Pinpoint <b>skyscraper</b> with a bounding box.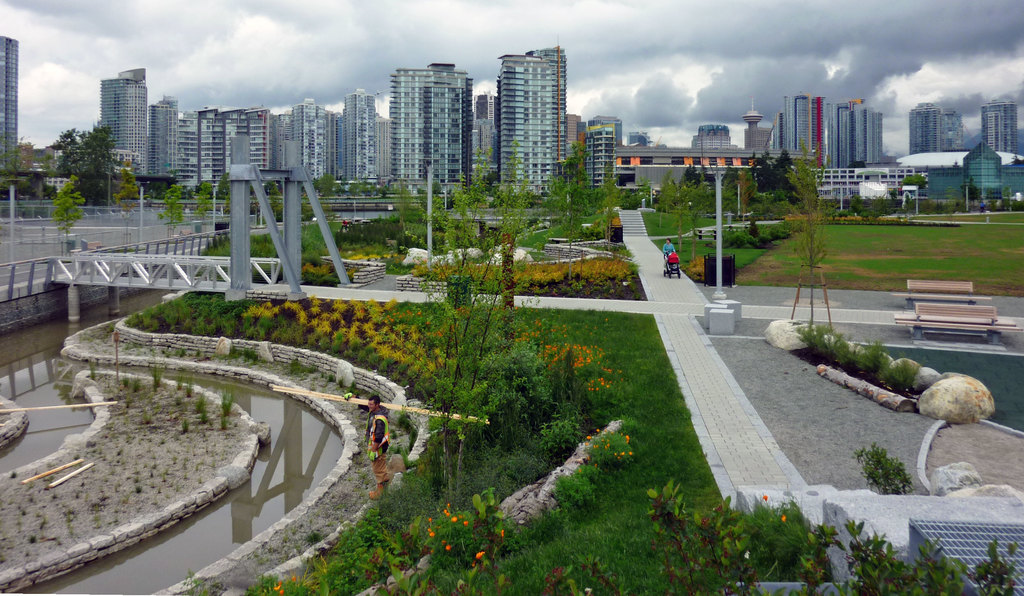
box(830, 97, 886, 167).
